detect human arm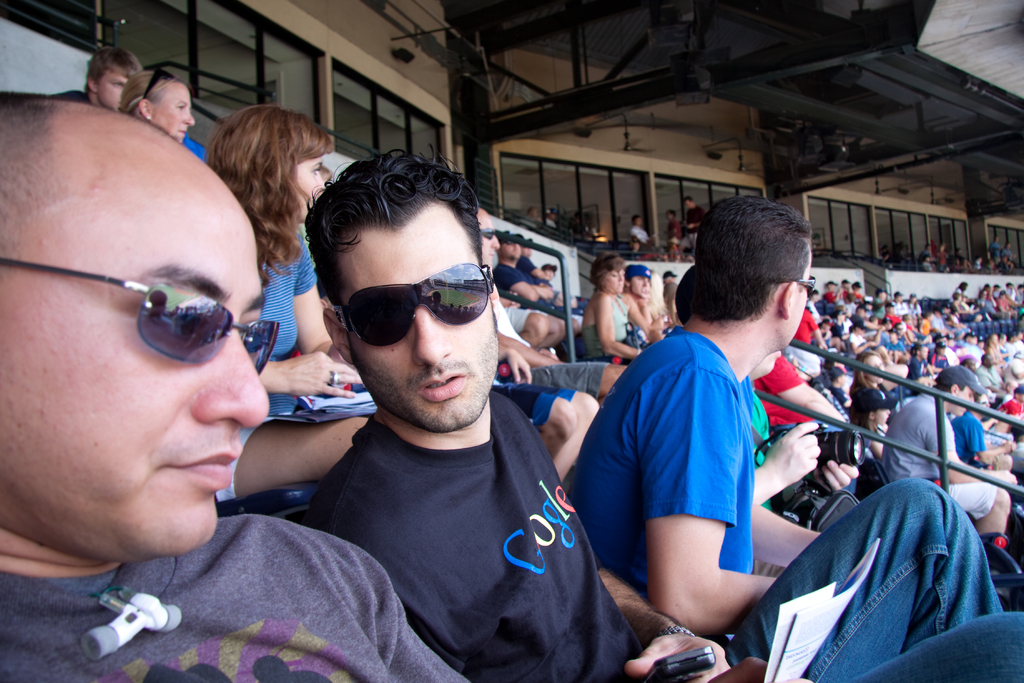
[649,451,792,639]
